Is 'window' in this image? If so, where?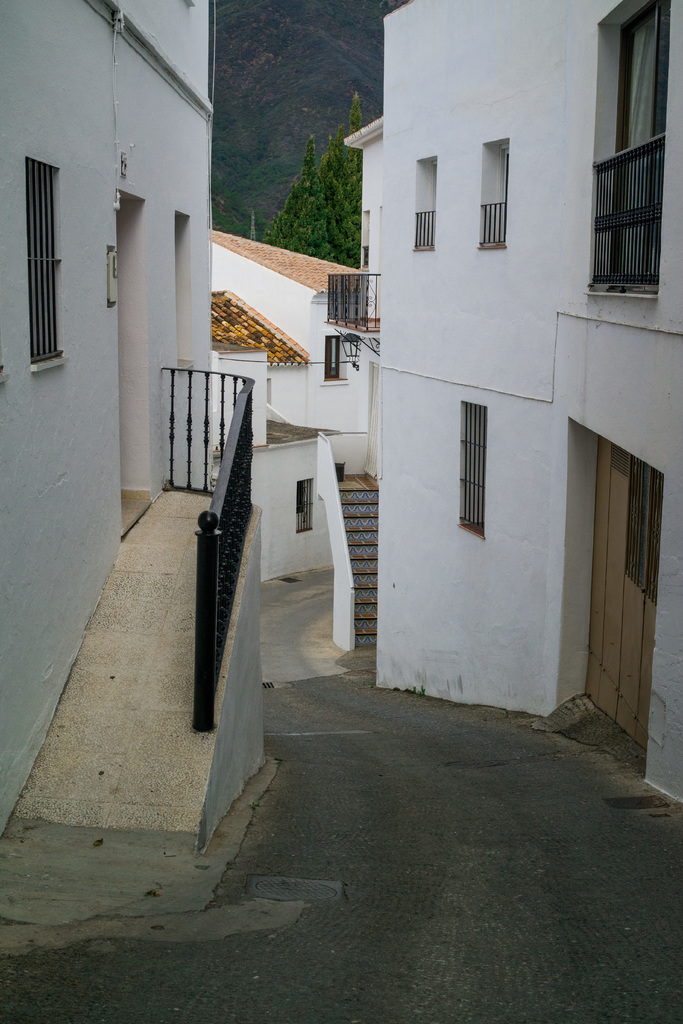
Yes, at select_region(478, 138, 520, 253).
